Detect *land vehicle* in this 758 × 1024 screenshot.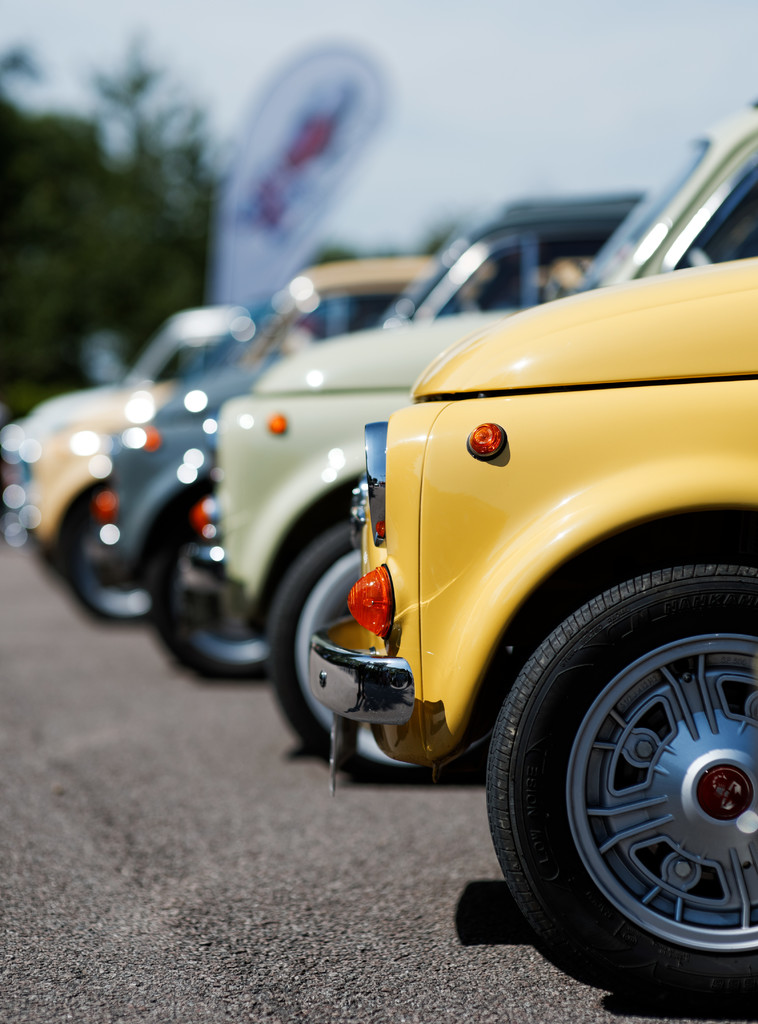
Detection: left=216, top=93, right=757, bottom=784.
